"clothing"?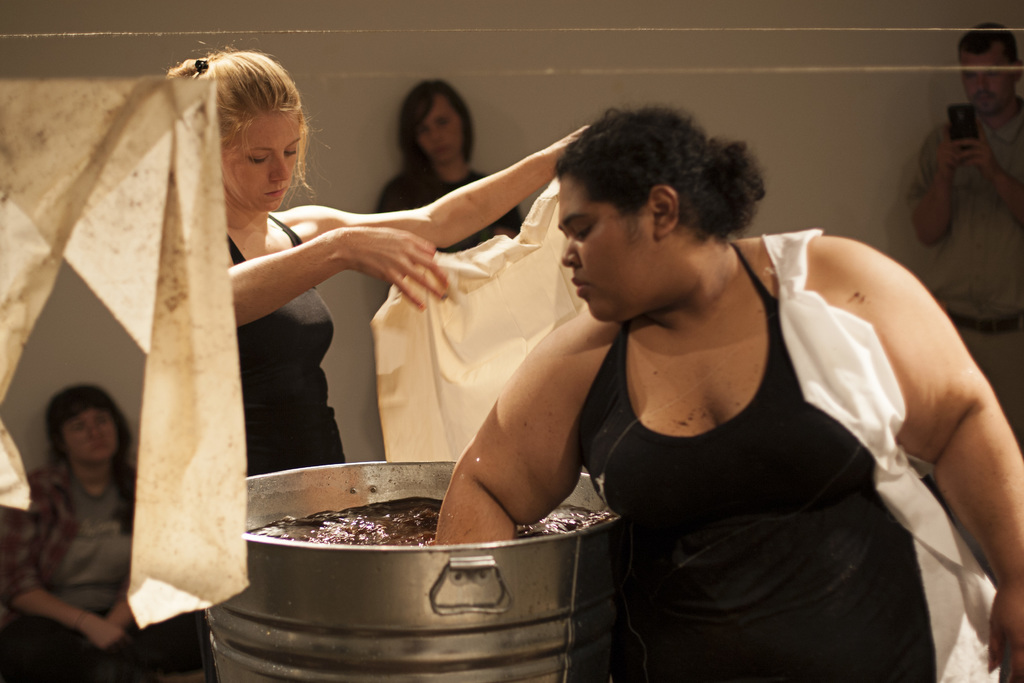
crop(244, 210, 356, 474)
